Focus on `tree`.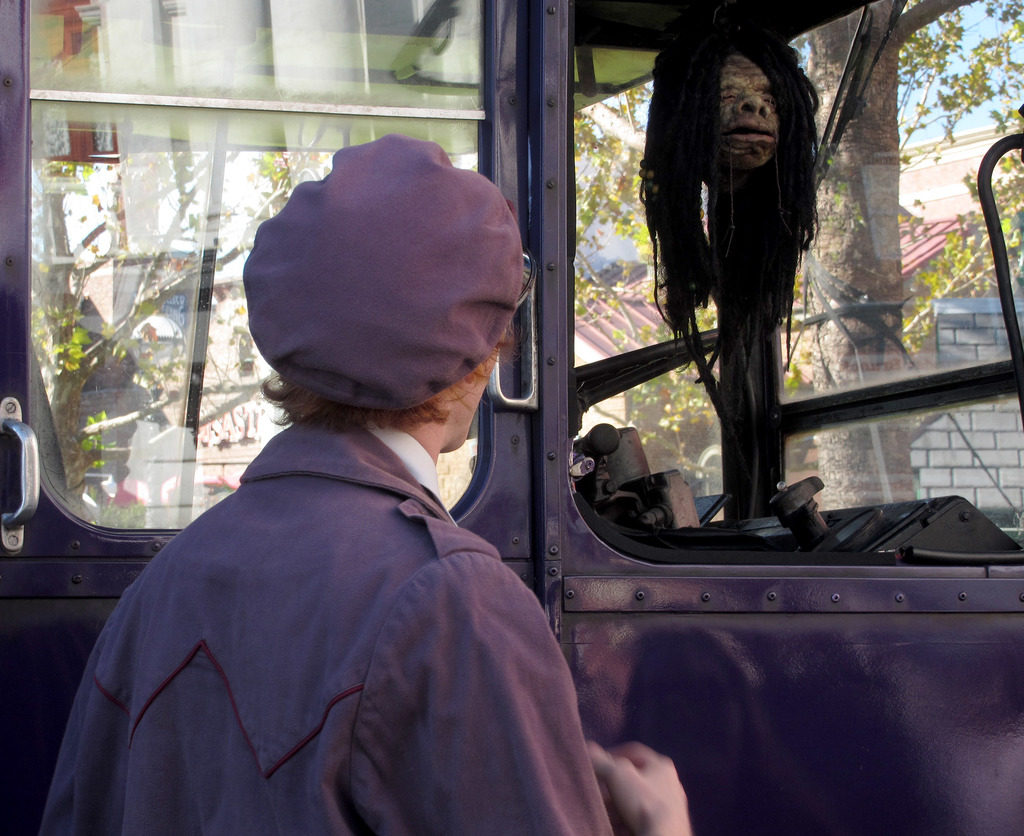
Focused at detection(574, 81, 807, 486).
